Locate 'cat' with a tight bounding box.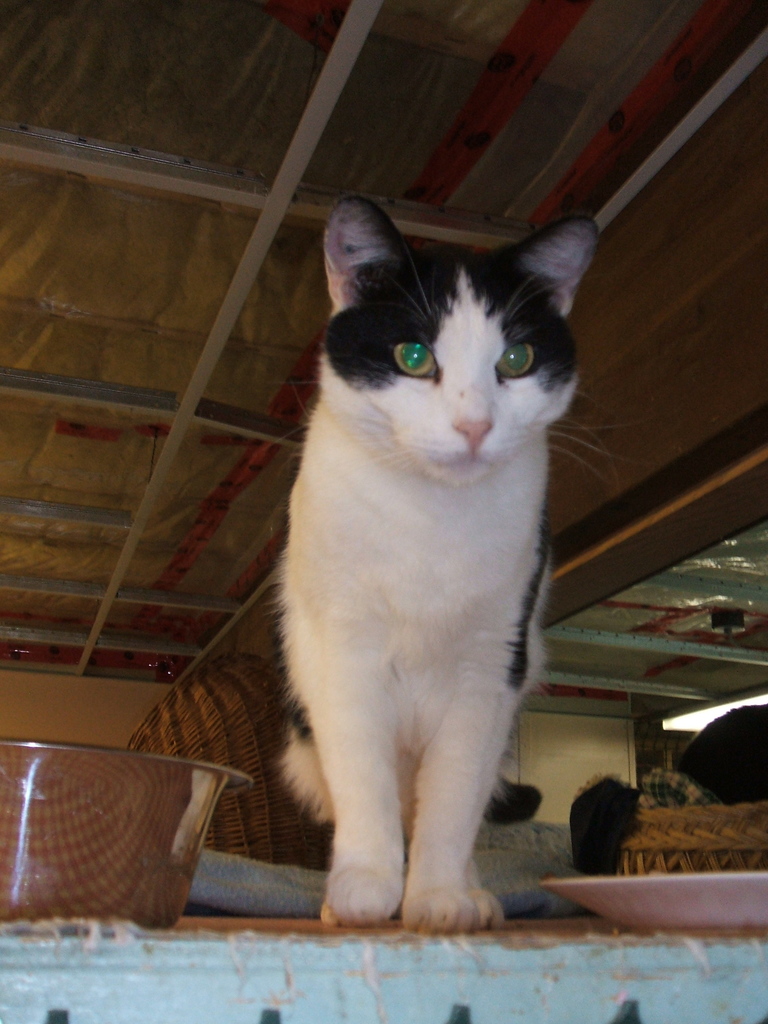
271, 191, 614, 926.
